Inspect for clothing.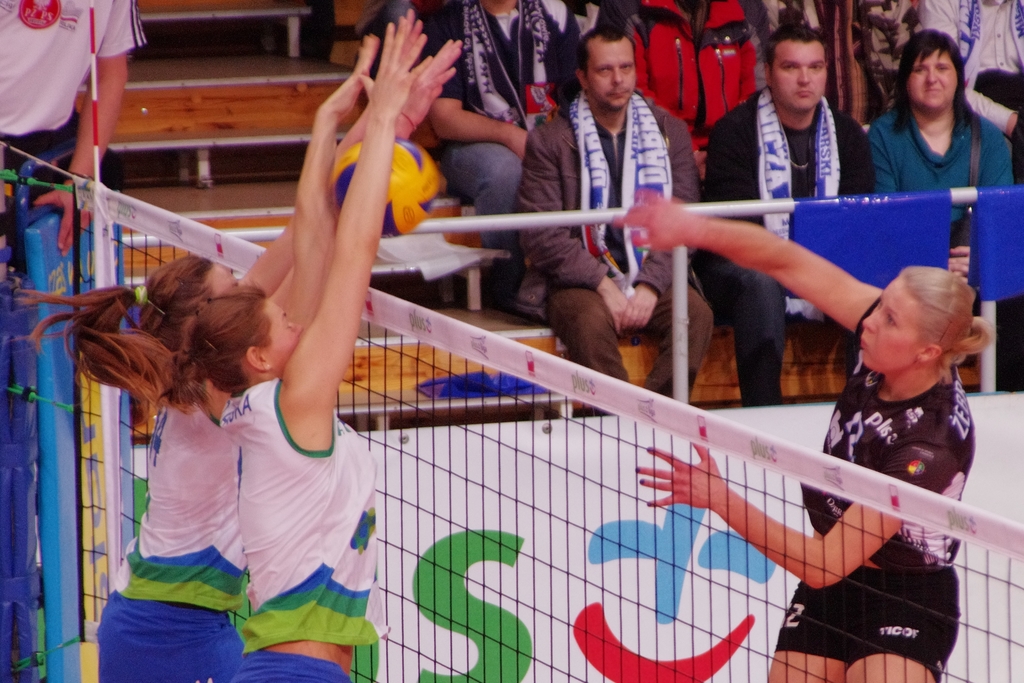
Inspection: rect(861, 103, 1018, 209).
